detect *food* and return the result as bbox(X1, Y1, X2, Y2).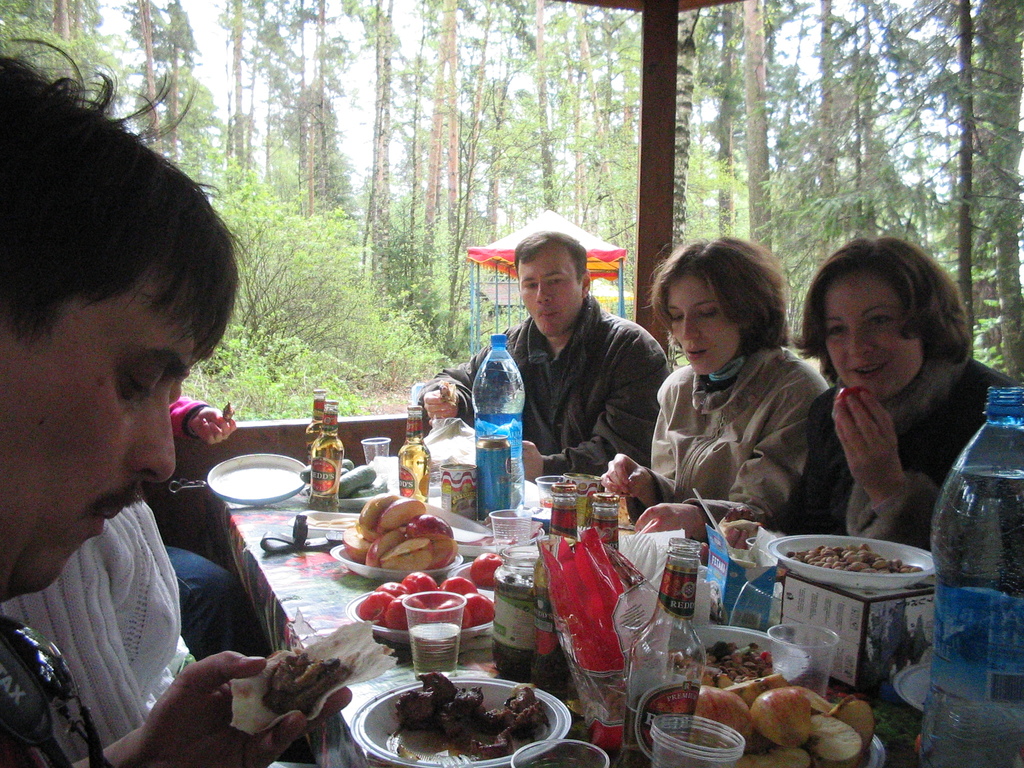
bbox(382, 669, 550, 764).
